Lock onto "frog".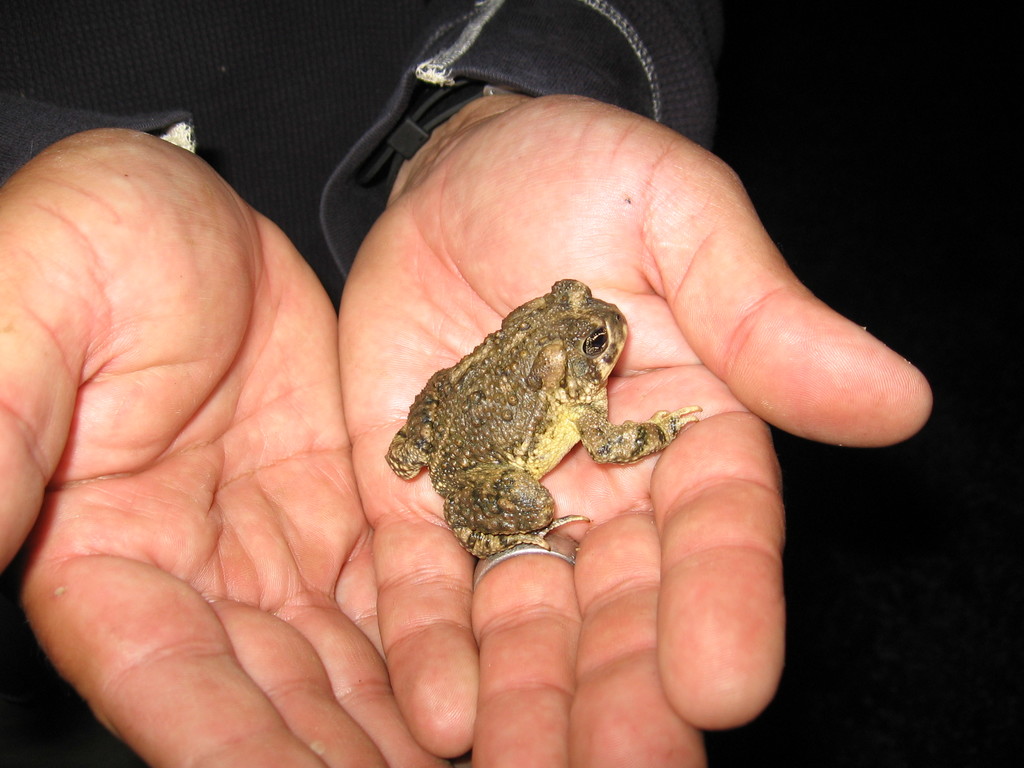
Locked: x1=383, y1=278, x2=702, y2=553.
